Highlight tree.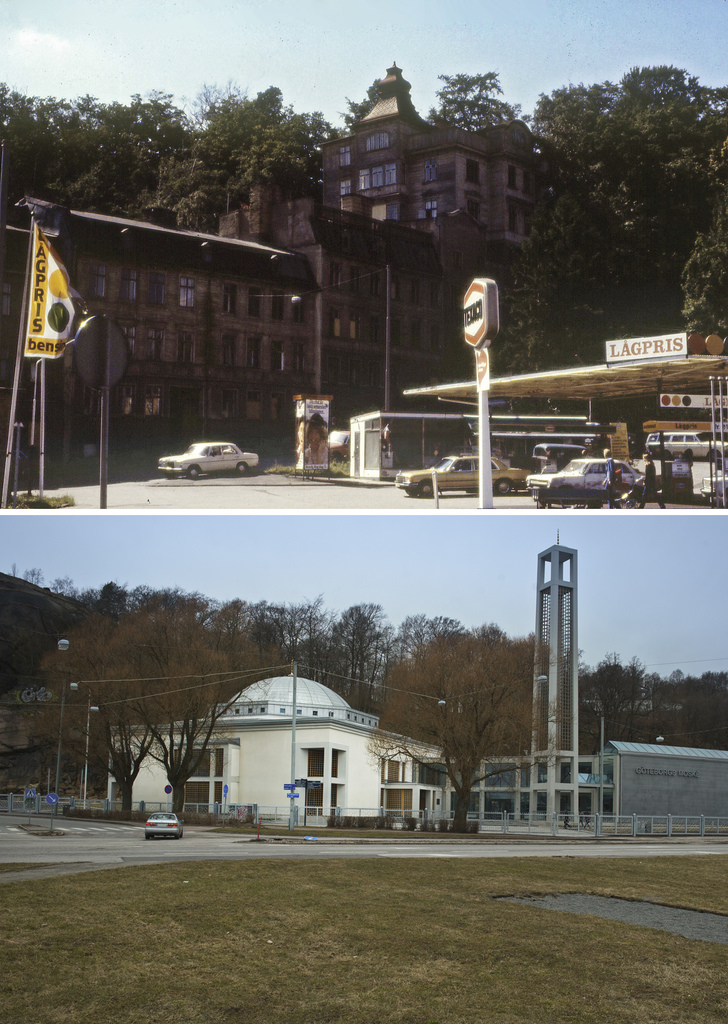
Highlighted region: [left=0, top=83, right=82, bottom=166].
